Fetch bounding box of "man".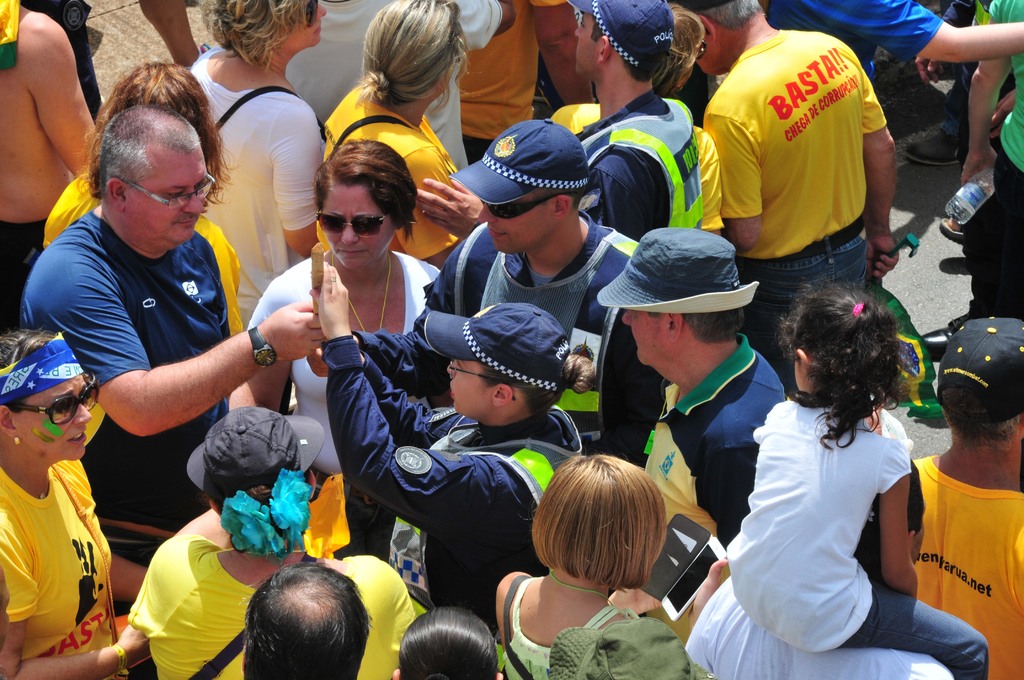
Bbox: left=292, top=0, right=513, bottom=177.
